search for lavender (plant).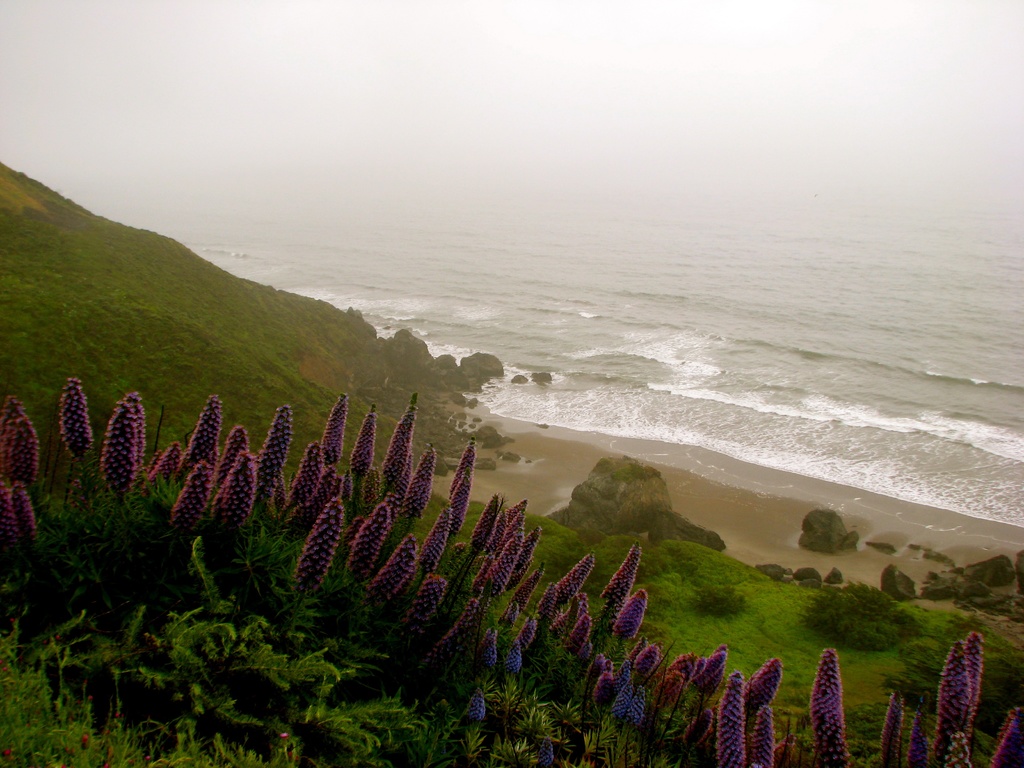
Found at x1=983 y1=711 x2=1023 y2=767.
